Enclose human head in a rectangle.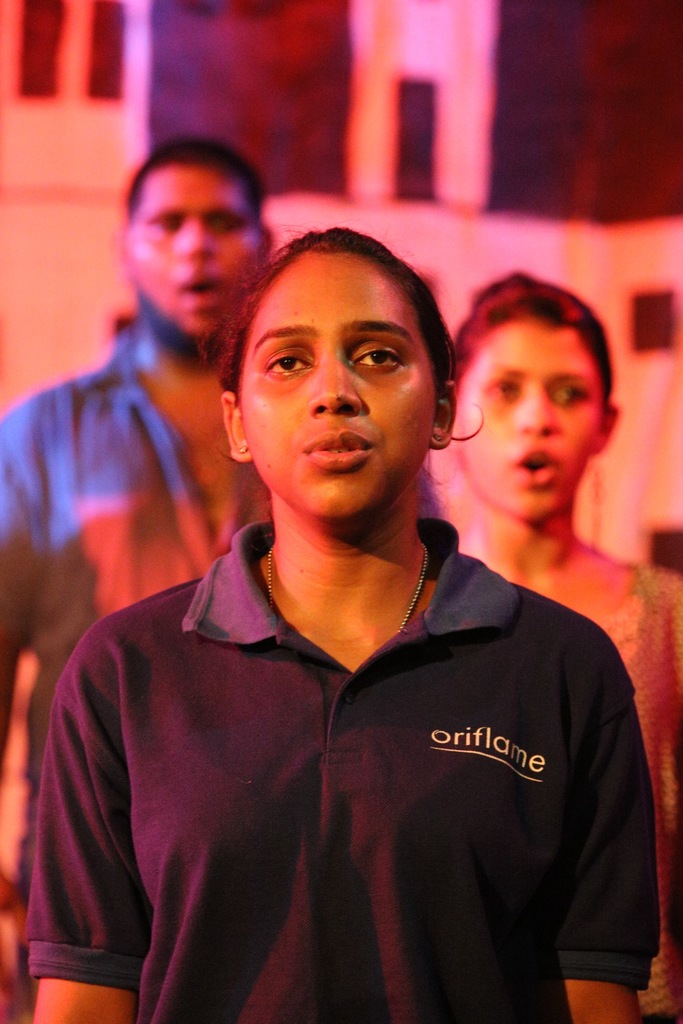
locate(120, 137, 278, 350).
